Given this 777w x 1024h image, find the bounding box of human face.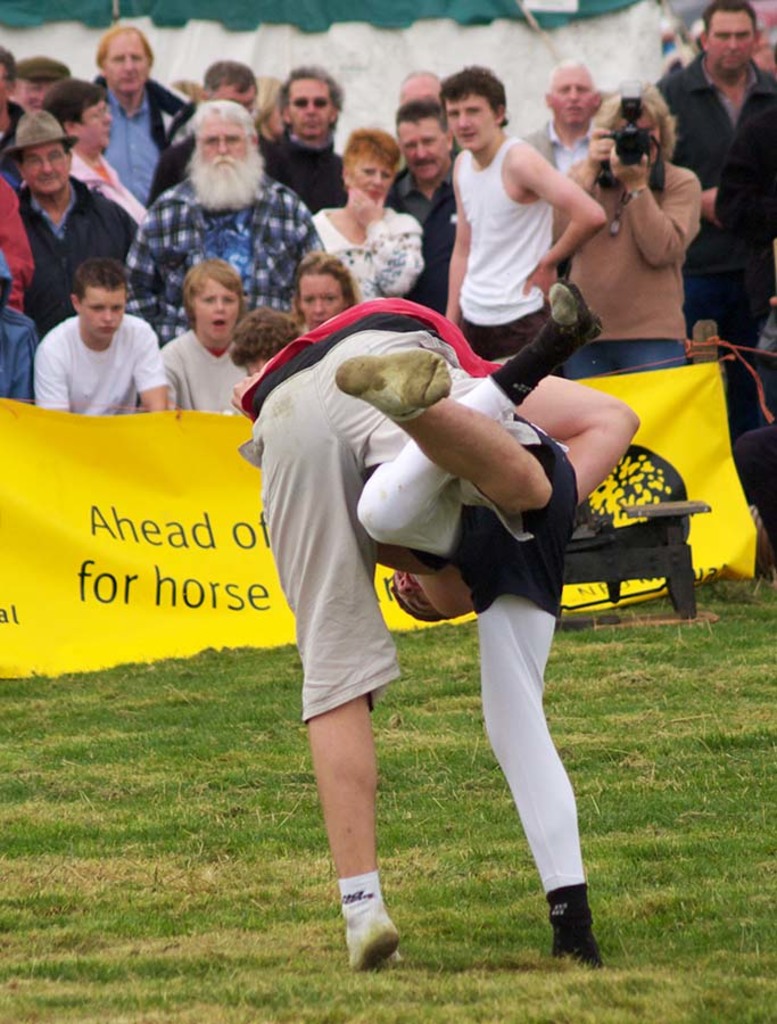
(444,91,496,148).
